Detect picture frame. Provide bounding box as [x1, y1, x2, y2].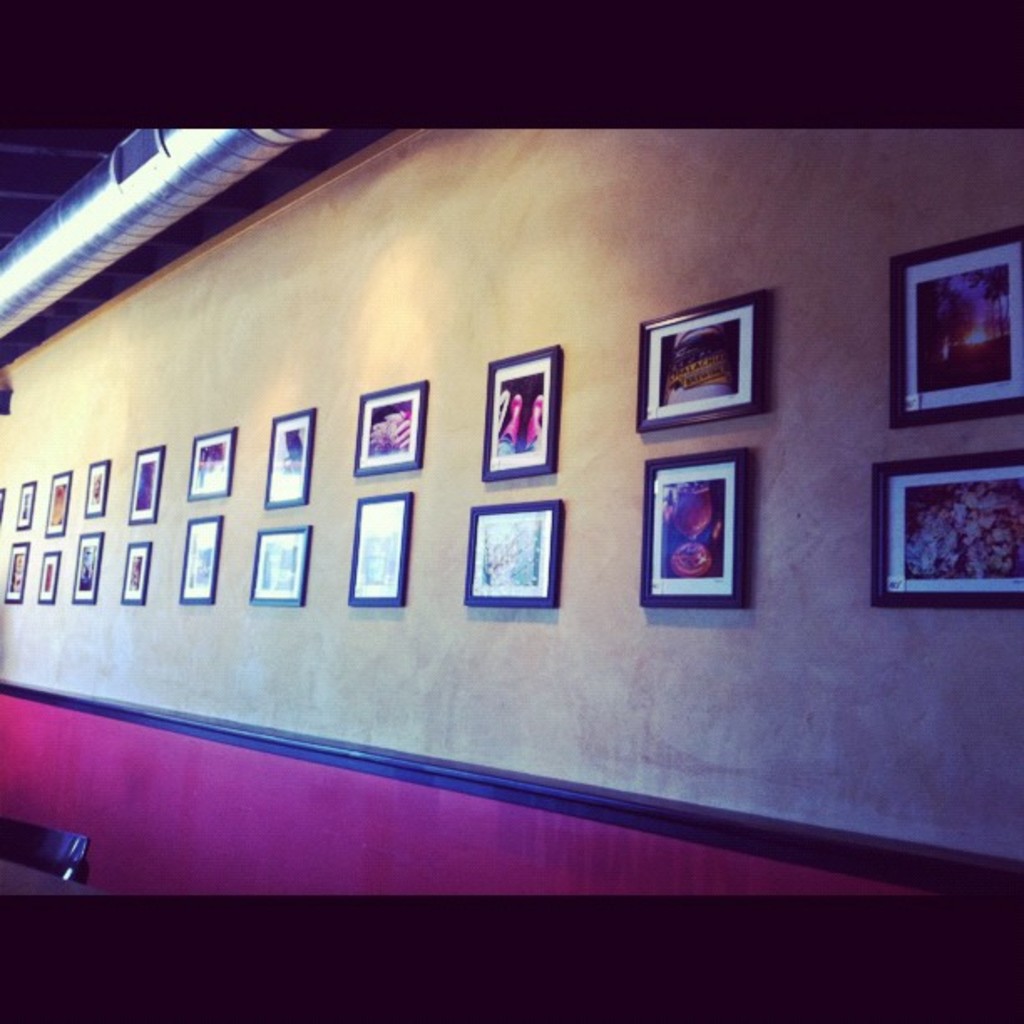
[868, 445, 1022, 604].
